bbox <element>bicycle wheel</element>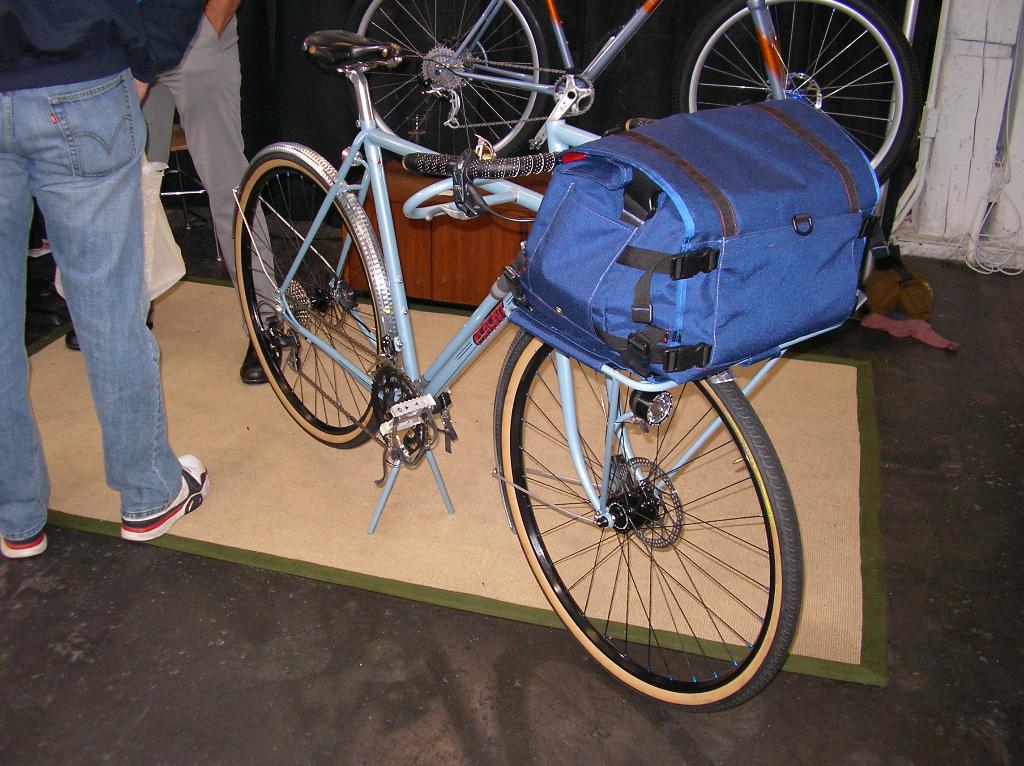
<bbox>499, 347, 808, 705</bbox>
